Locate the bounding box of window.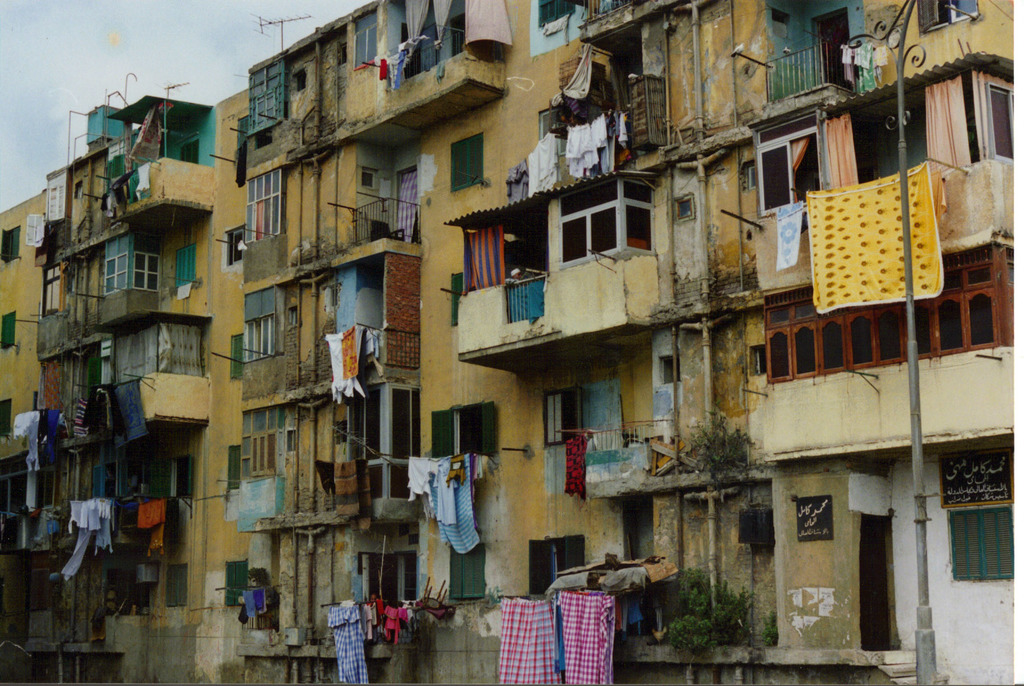
Bounding box: 226:325:250:388.
